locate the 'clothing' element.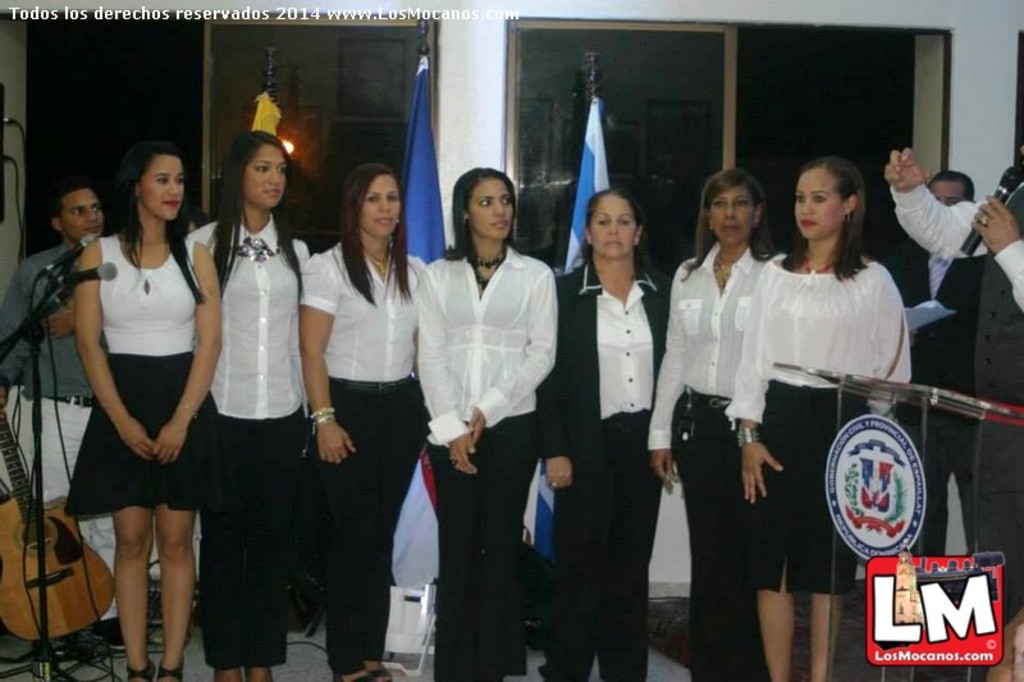
Element bbox: bbox=[538, 262, 667, 681].
